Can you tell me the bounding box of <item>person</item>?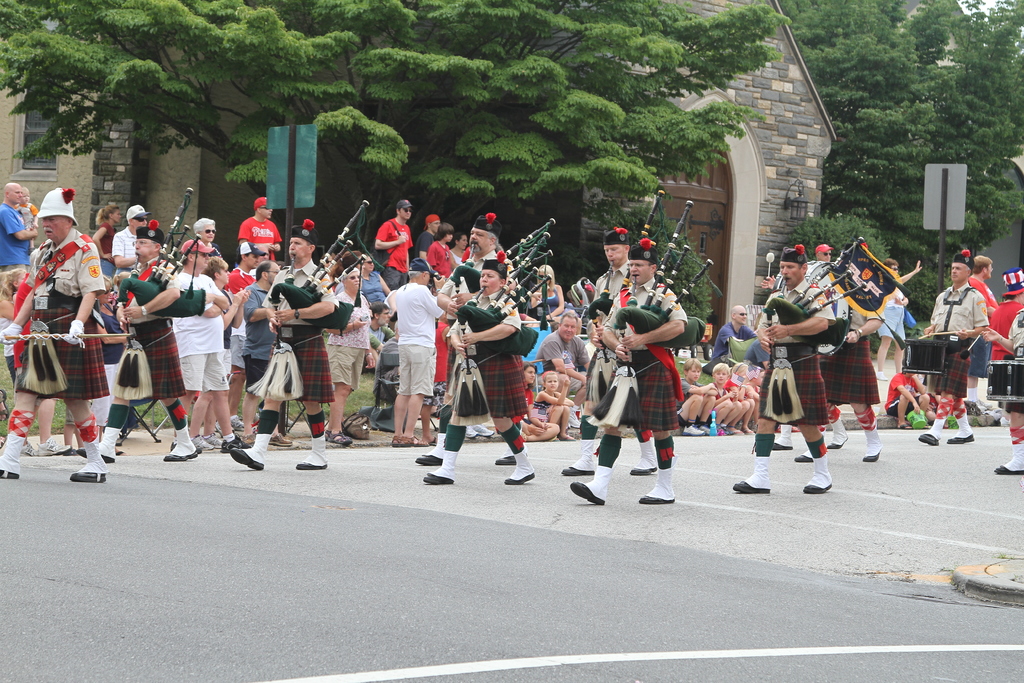
x1=426, y1=223, x2=451, y2=283.
